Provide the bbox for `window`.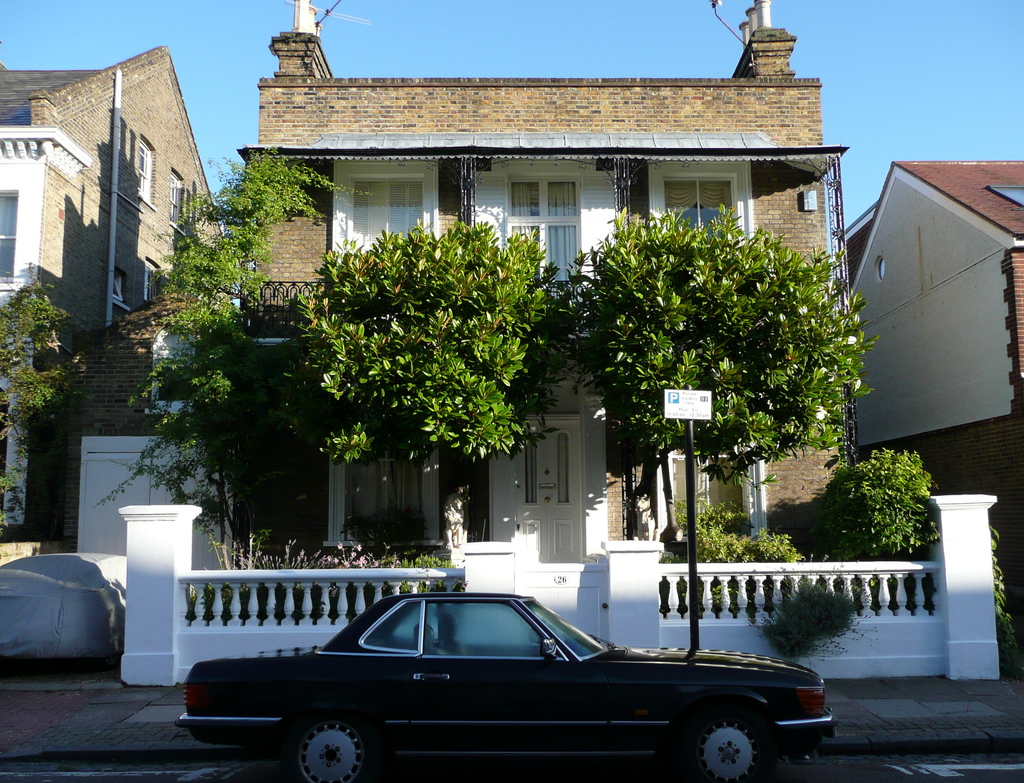
986:184:1023:213.
